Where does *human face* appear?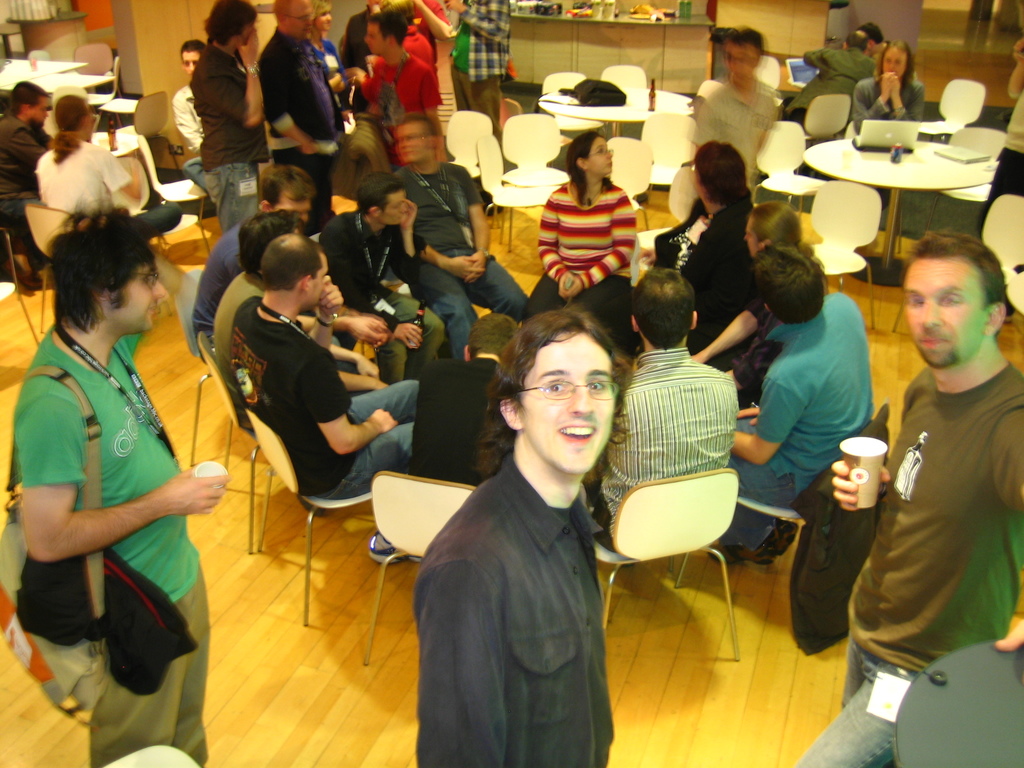
Appears at box=[279, 186, 311, 220].
